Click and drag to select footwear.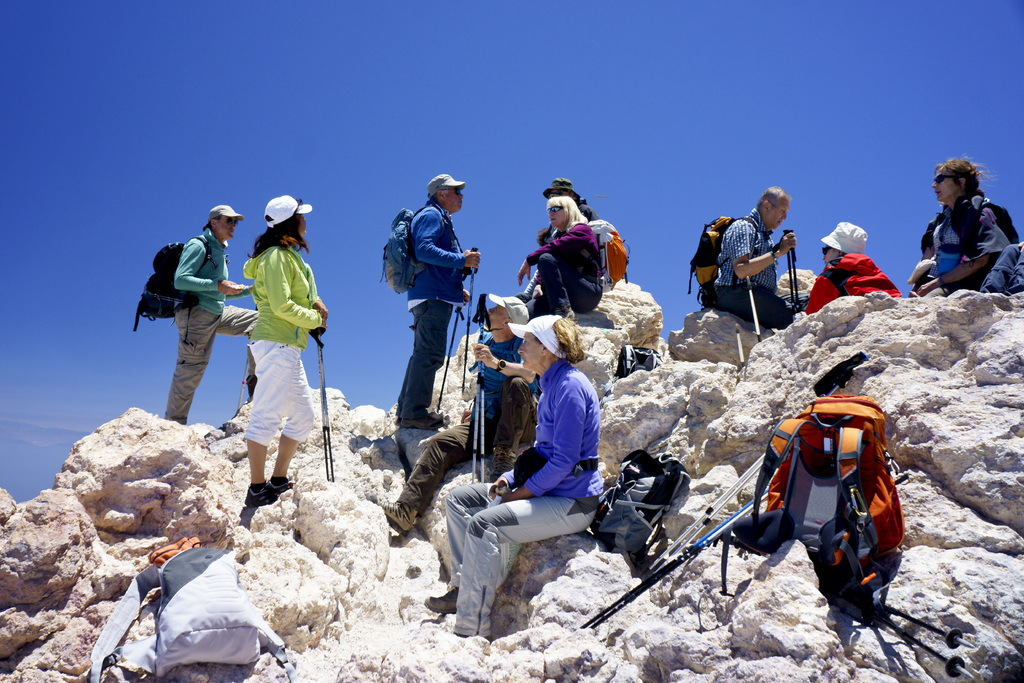
Selection: rect(270, 473, 294, 491).
